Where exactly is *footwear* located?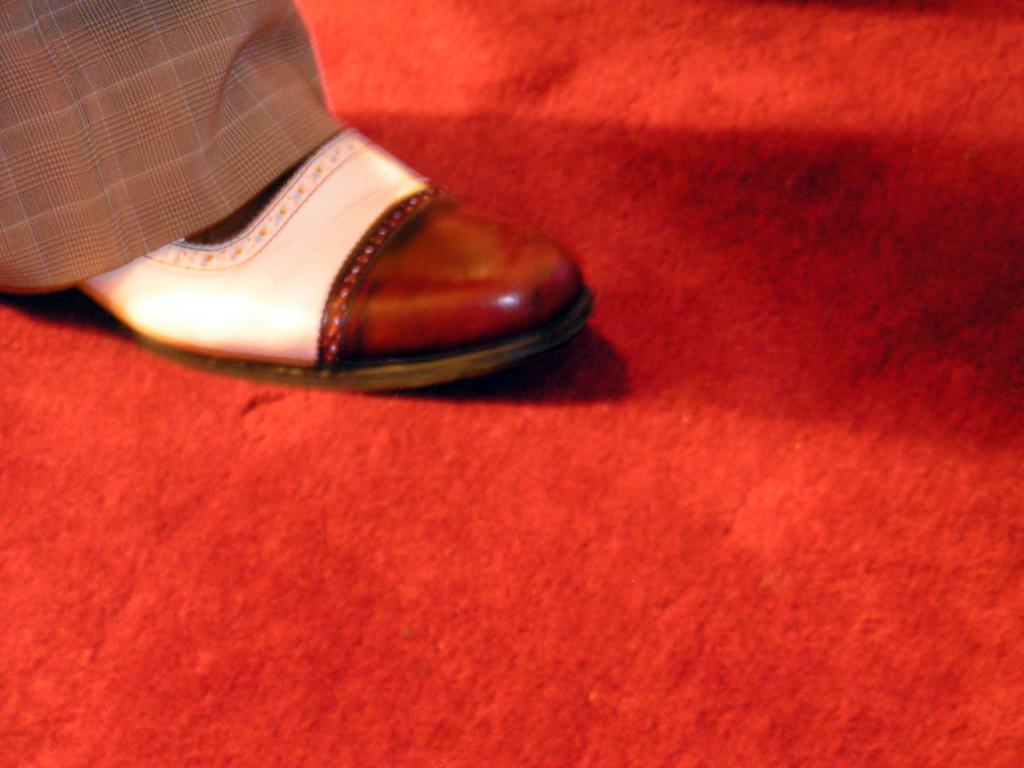
Its bounding box is region(76, 119, 594, 391).
